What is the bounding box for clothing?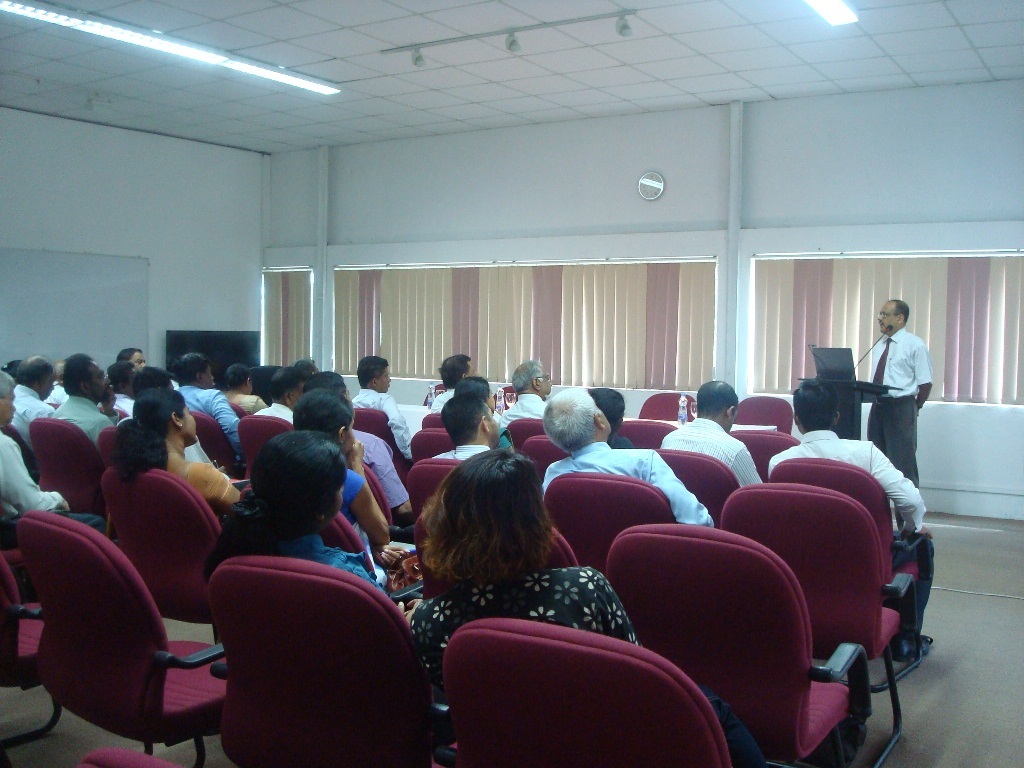
350 425 412 515.
